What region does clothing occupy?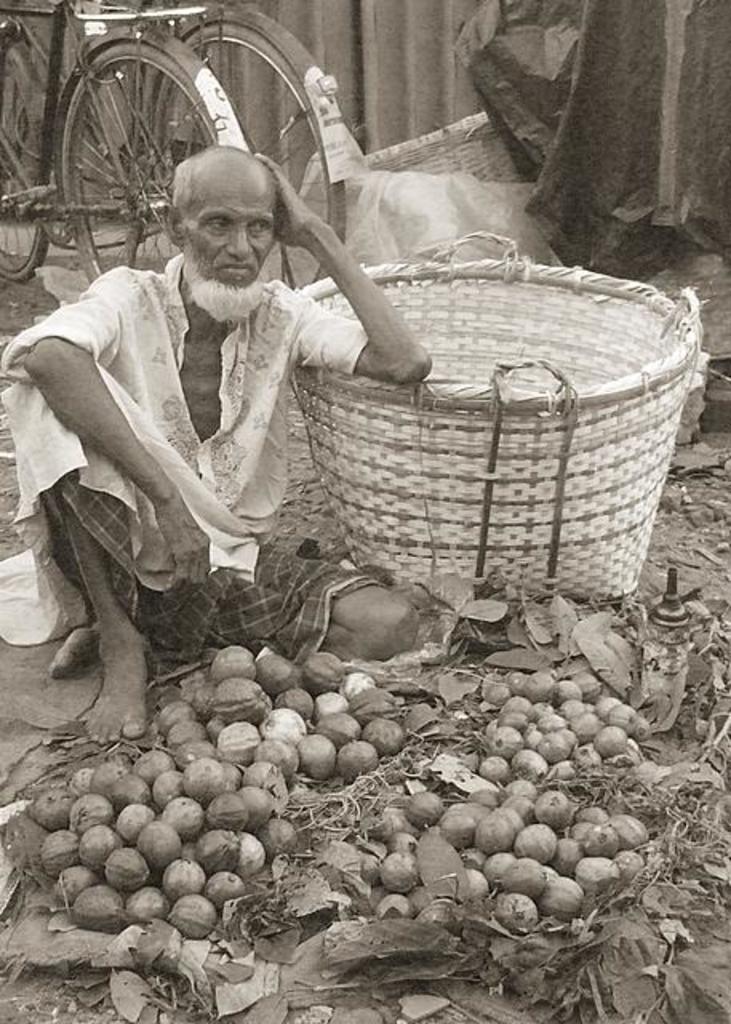
<region>21, 221, 363, 662</region>.
